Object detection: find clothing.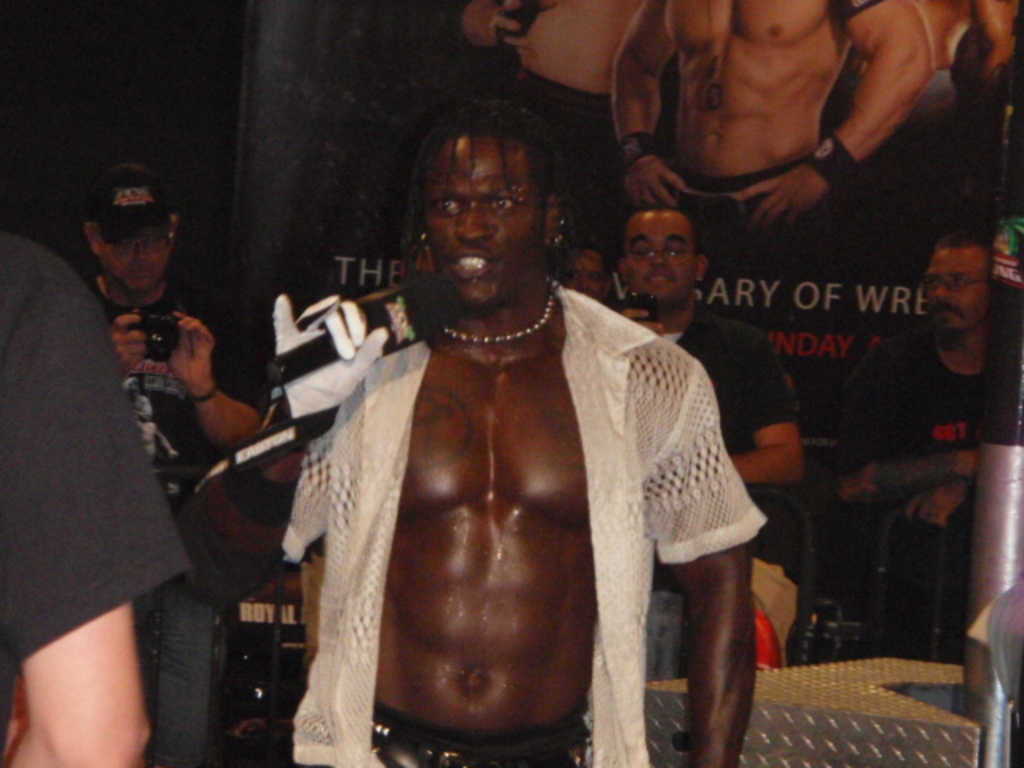
674 160 858 264.
